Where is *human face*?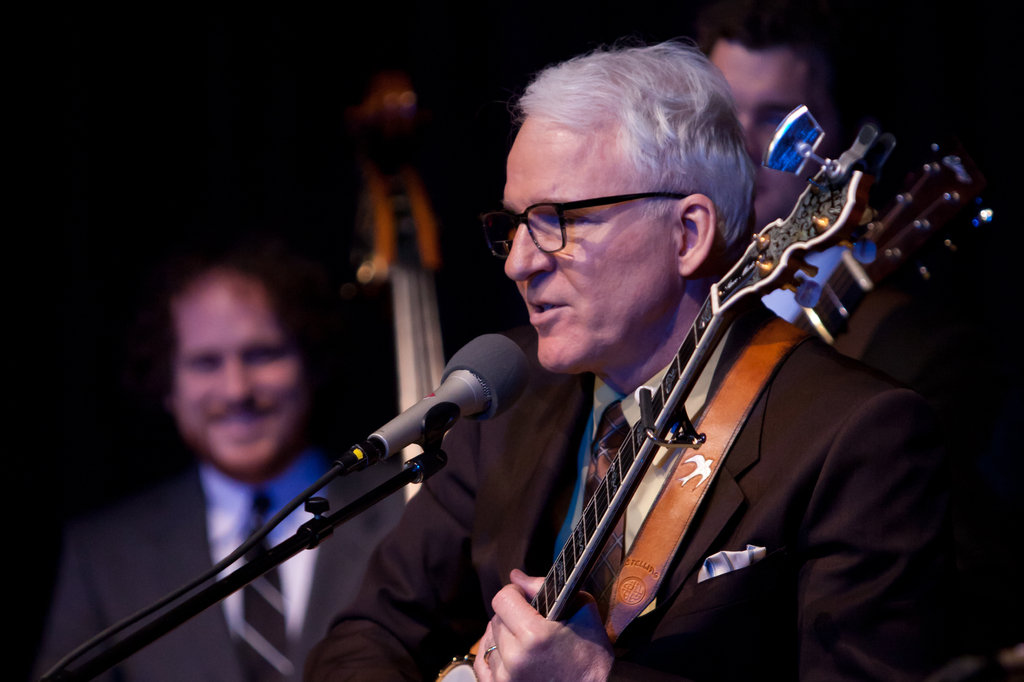
(left=171, top=275, right=306, bottom=482).
